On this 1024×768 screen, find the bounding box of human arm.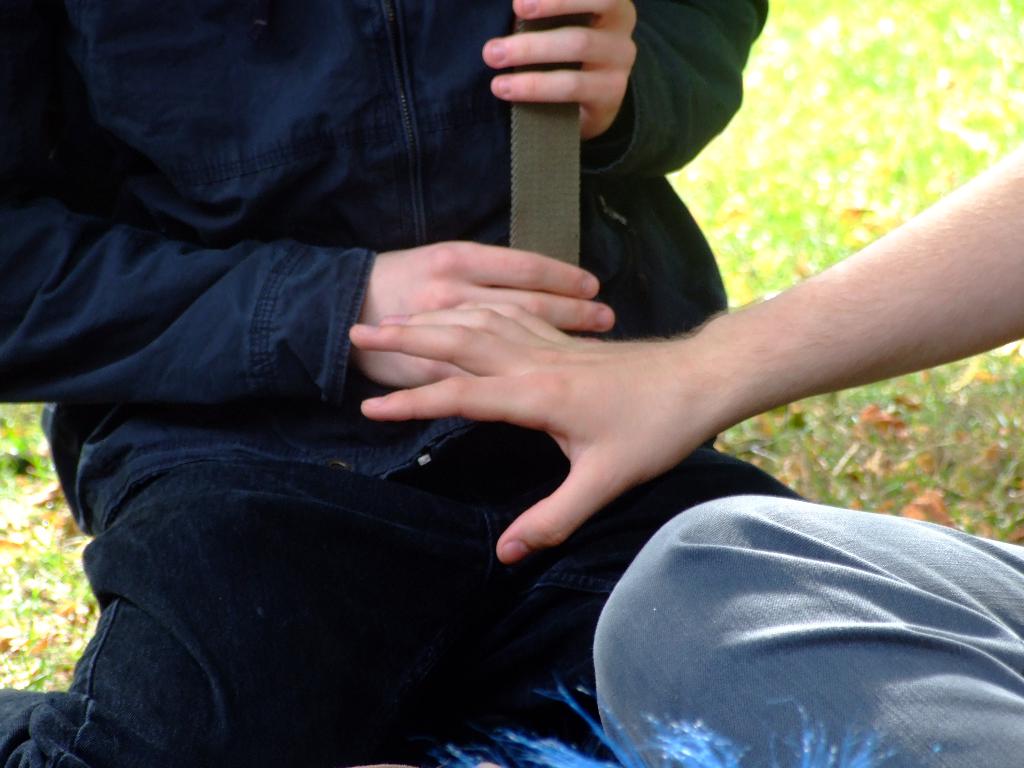
Bounding box: select_region(0, 0, 625, 410).
